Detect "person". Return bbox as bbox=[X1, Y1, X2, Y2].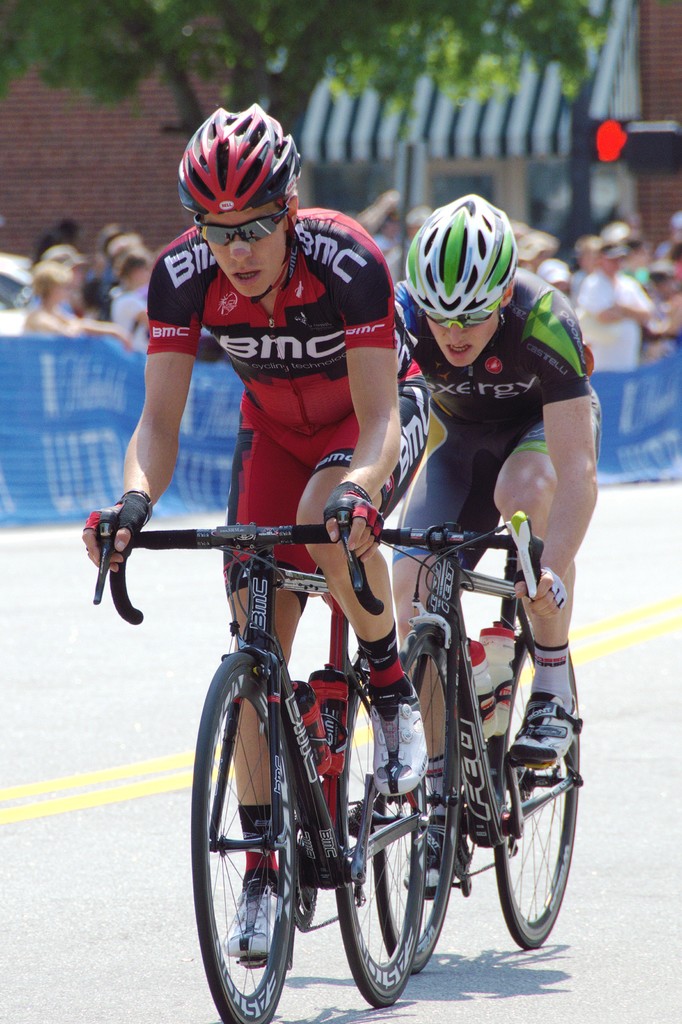
bbox=[384, 184, 608, 891].
